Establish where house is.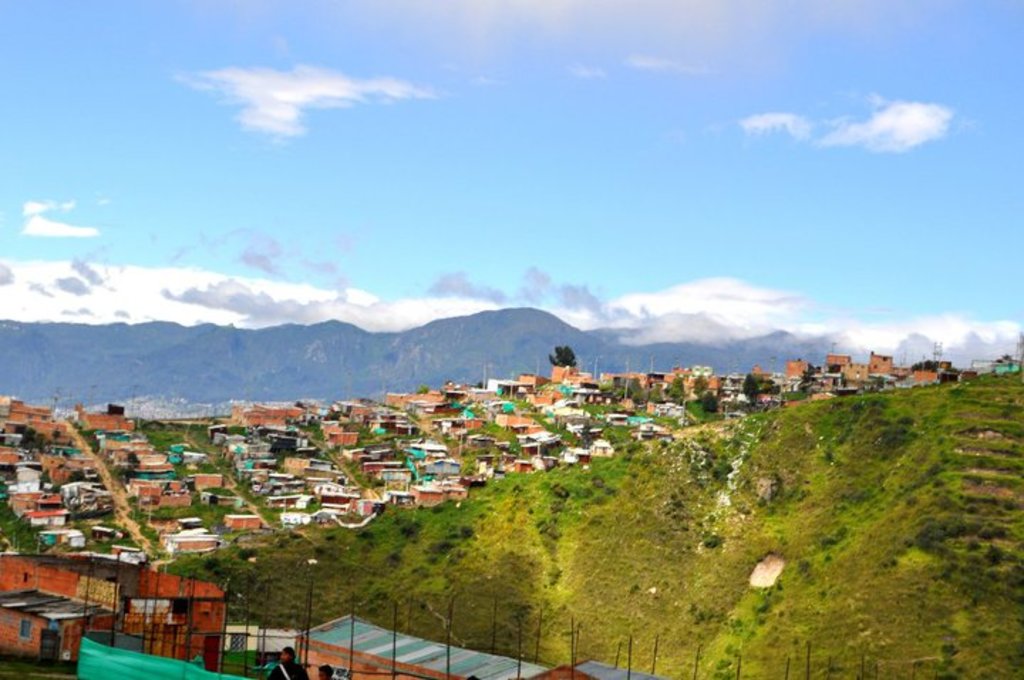
Established at bbox=[407, 394, 462, 420].
